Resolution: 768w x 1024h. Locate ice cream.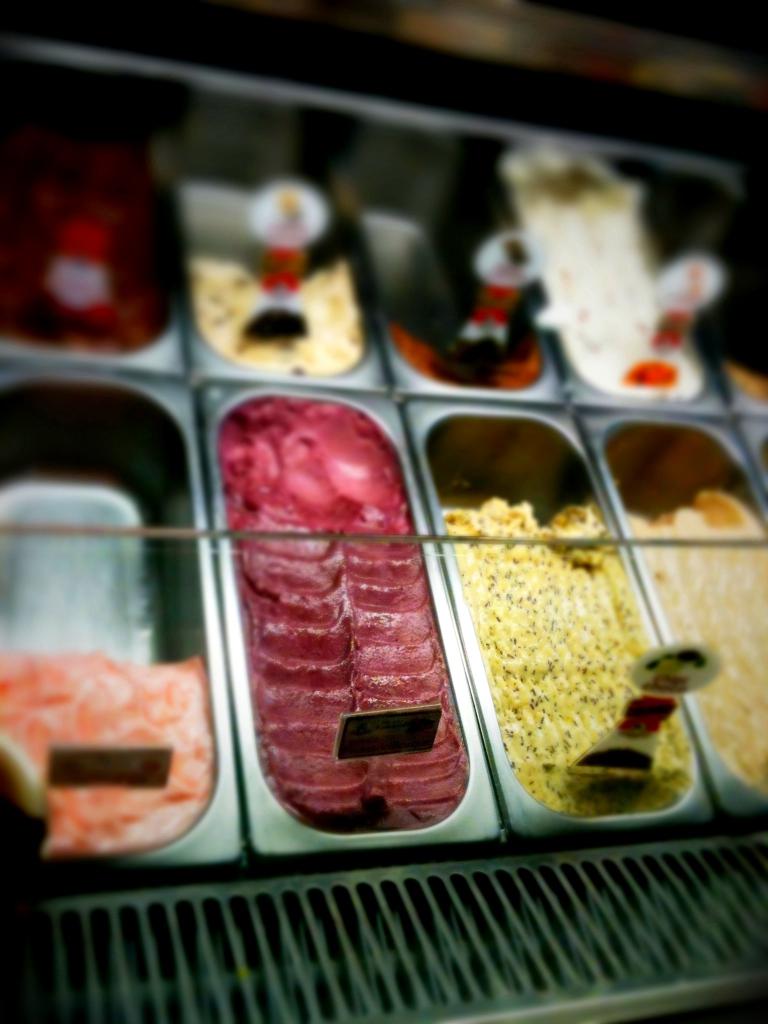
x1=0 y1=104 x2=186 y2=360.
